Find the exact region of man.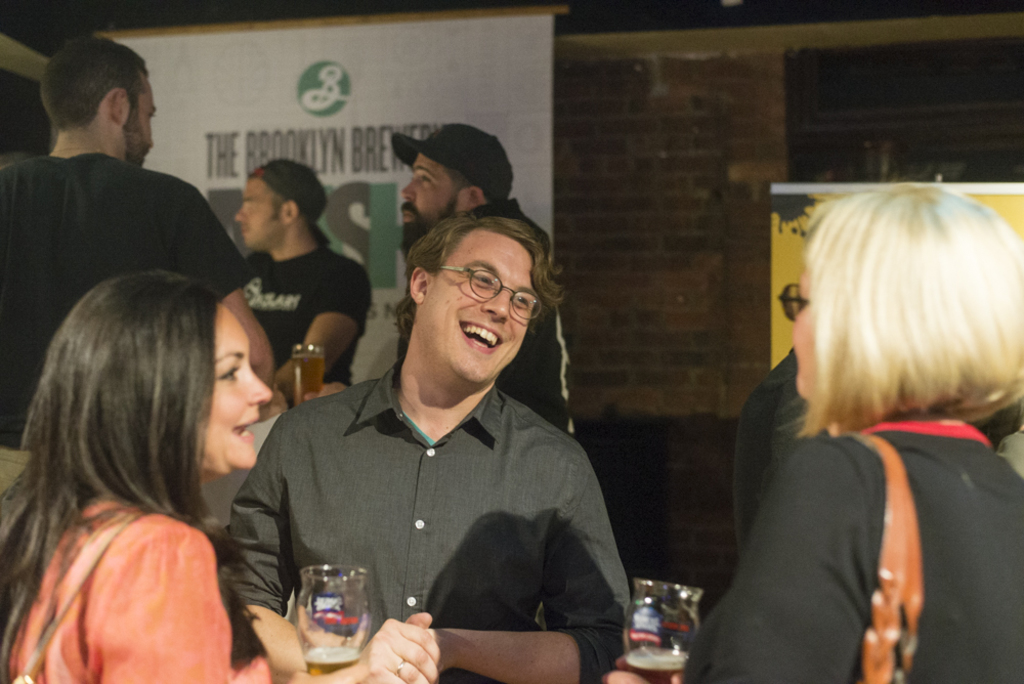
Exact region: <bbox>230, 159, 372, 389</bbox>.
